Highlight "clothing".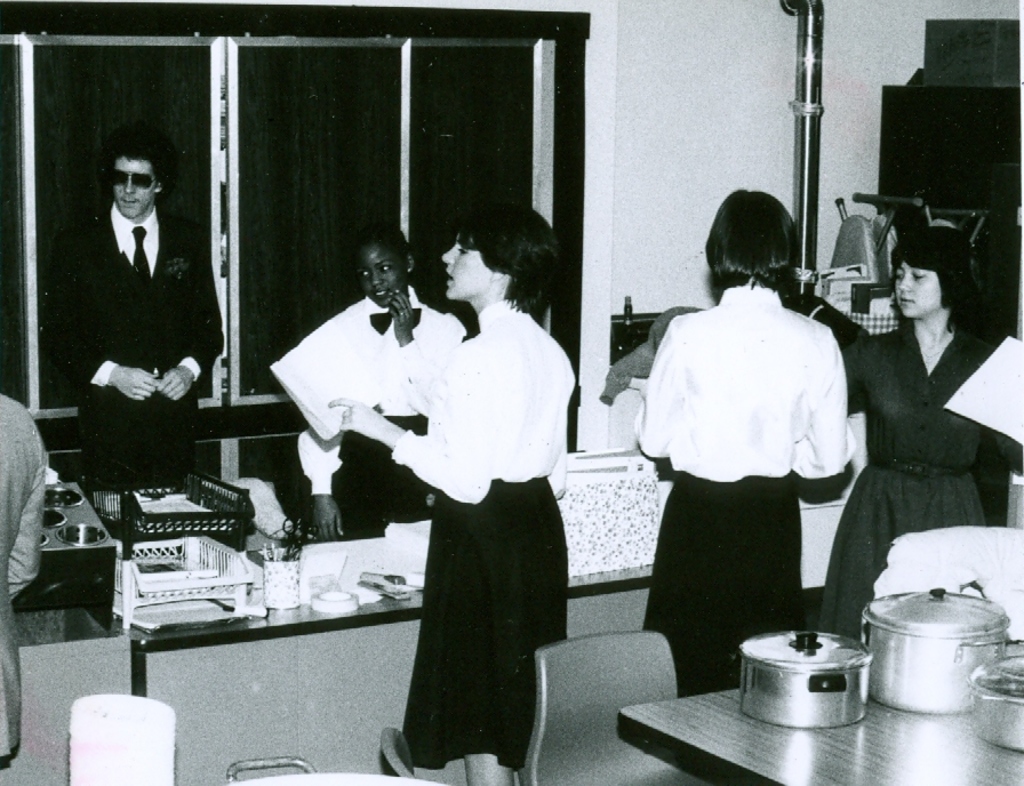
Highlighted region: (633, 283, 859, 697).
